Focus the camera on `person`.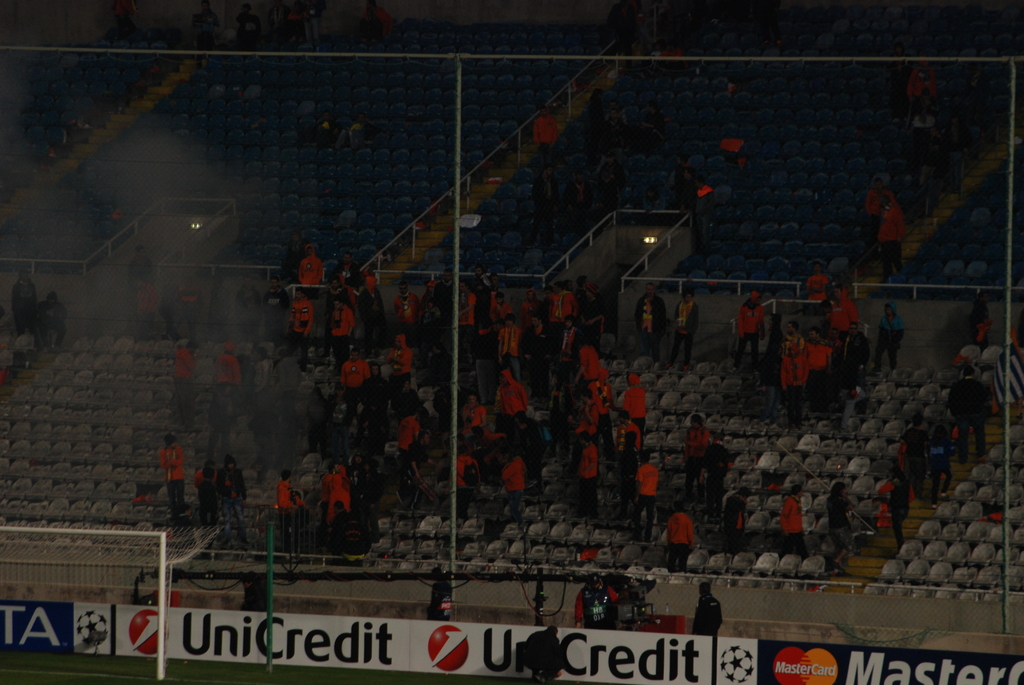
Focus region: [left=395, top=402, right=436, bottom=492].
